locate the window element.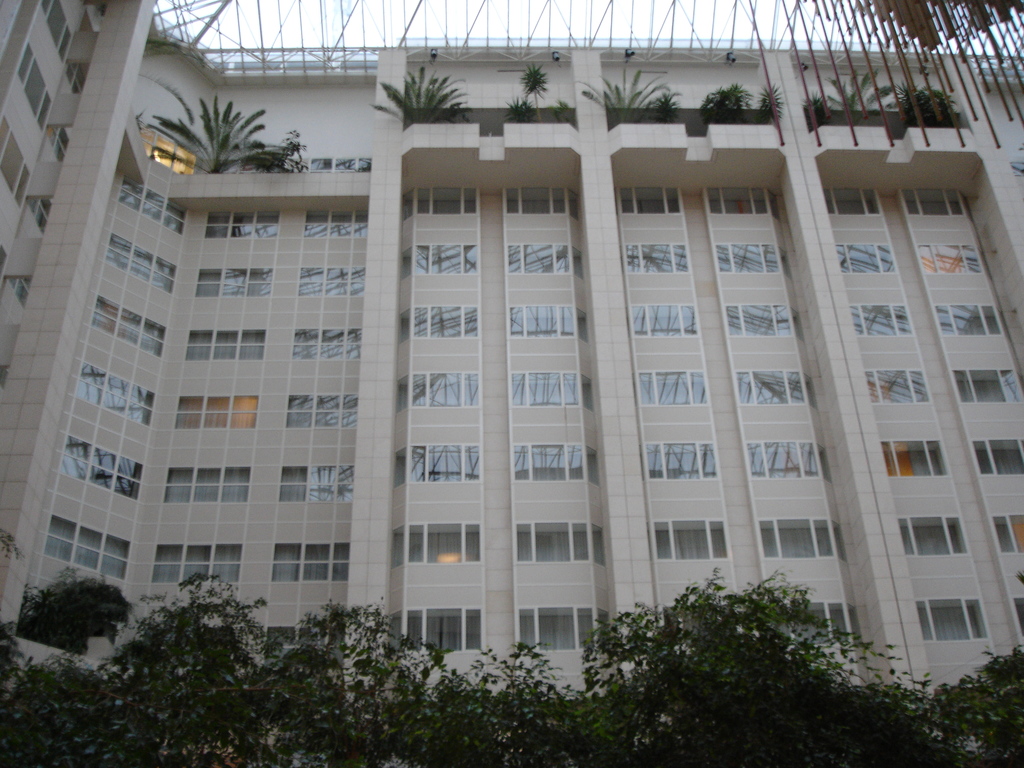
Element bbox: 117, 175, 183, 228.
